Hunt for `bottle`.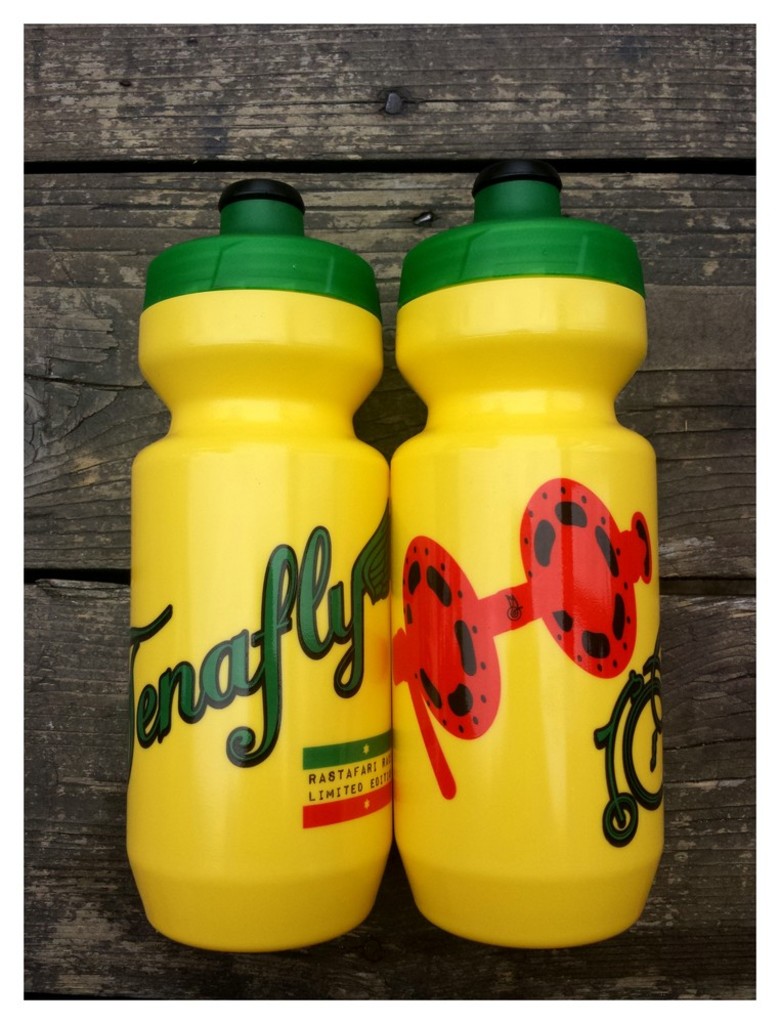
Hunted down at box=[390, 165, 662, 954].
